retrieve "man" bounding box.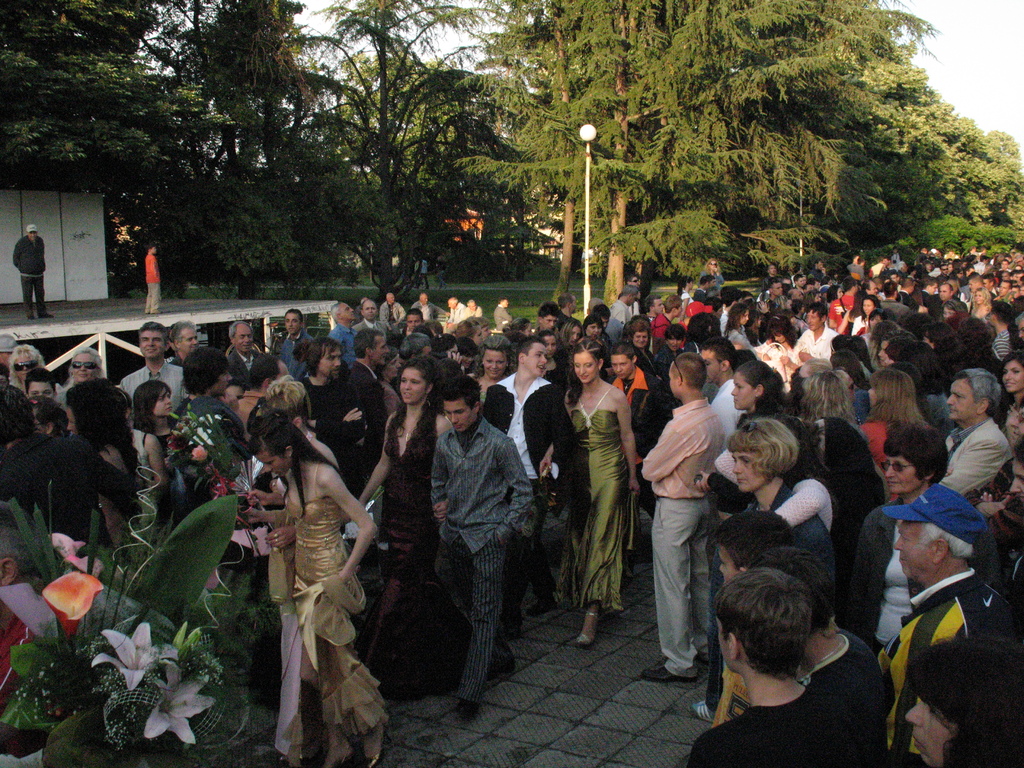
Bounding box: {"left": 665, "top": 326, "right": 687, "bottom": 353}.
